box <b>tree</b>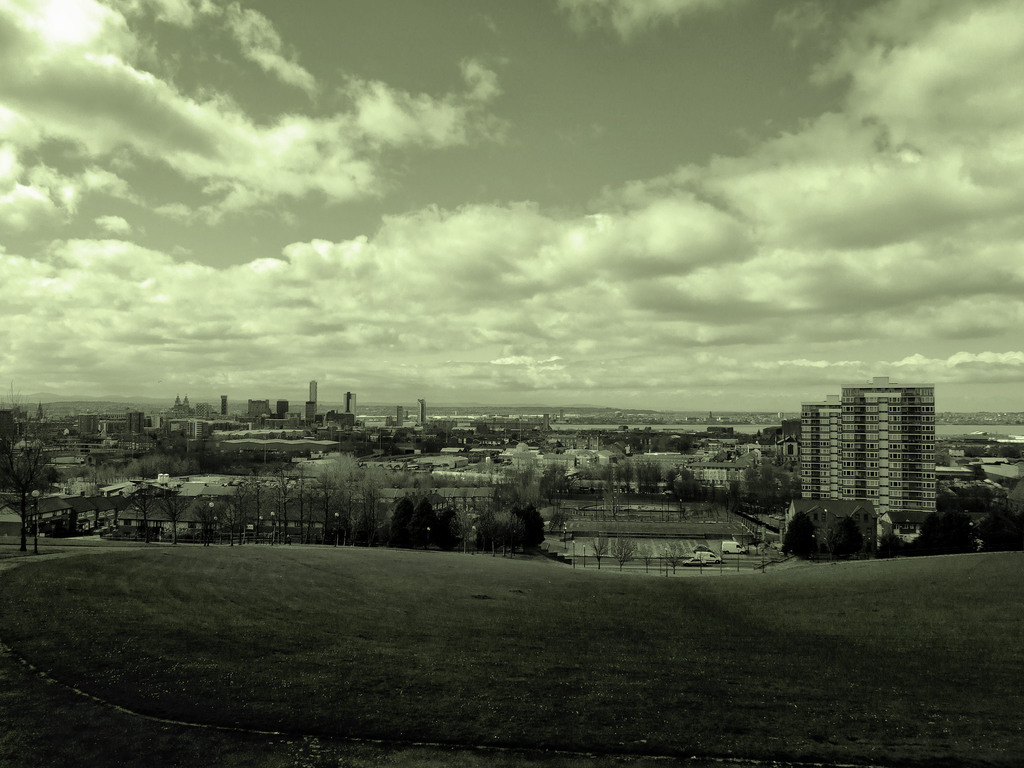
557, 464, 568, 497
